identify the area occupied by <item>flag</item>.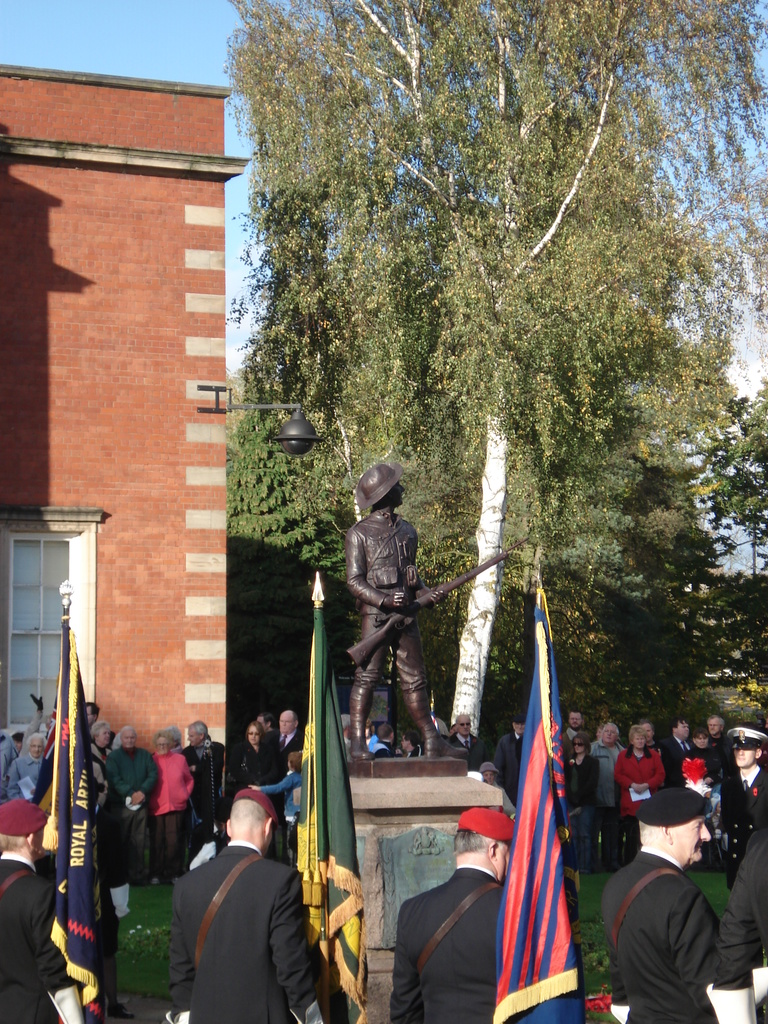
Area: bbox(31, 601, 116, 1023).
